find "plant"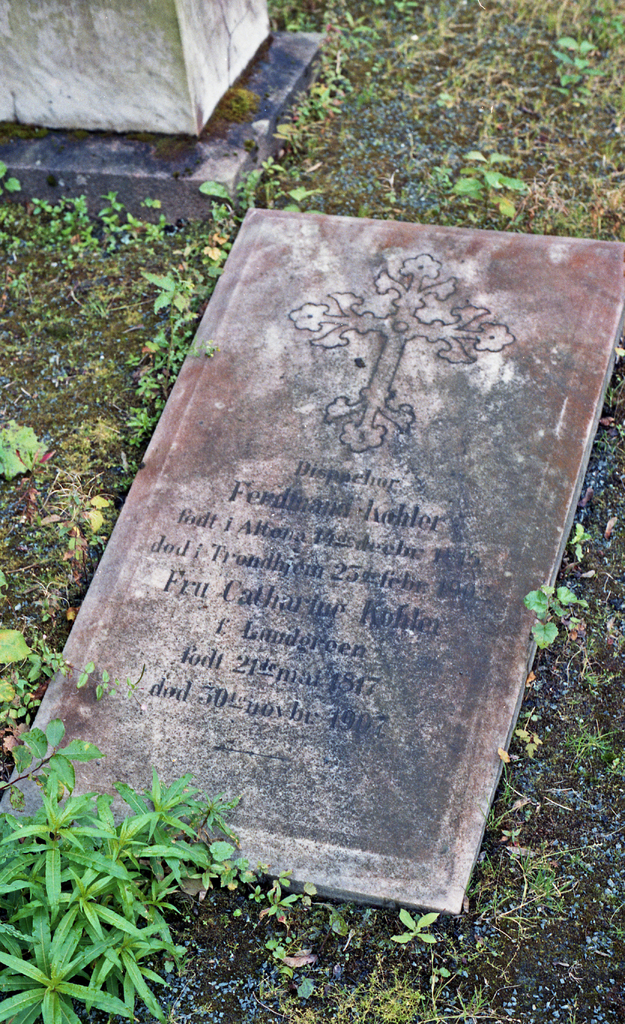
<bbox>457, 151, 532, 223</bbox>
